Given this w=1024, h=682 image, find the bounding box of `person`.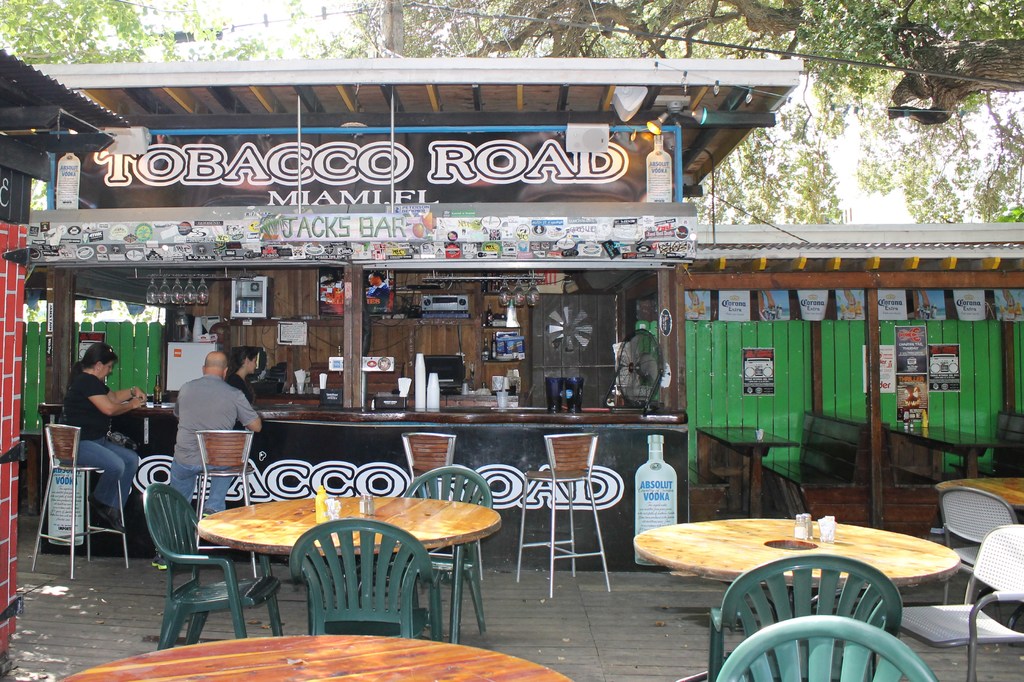
Rect(228, 342, 259, 392).
